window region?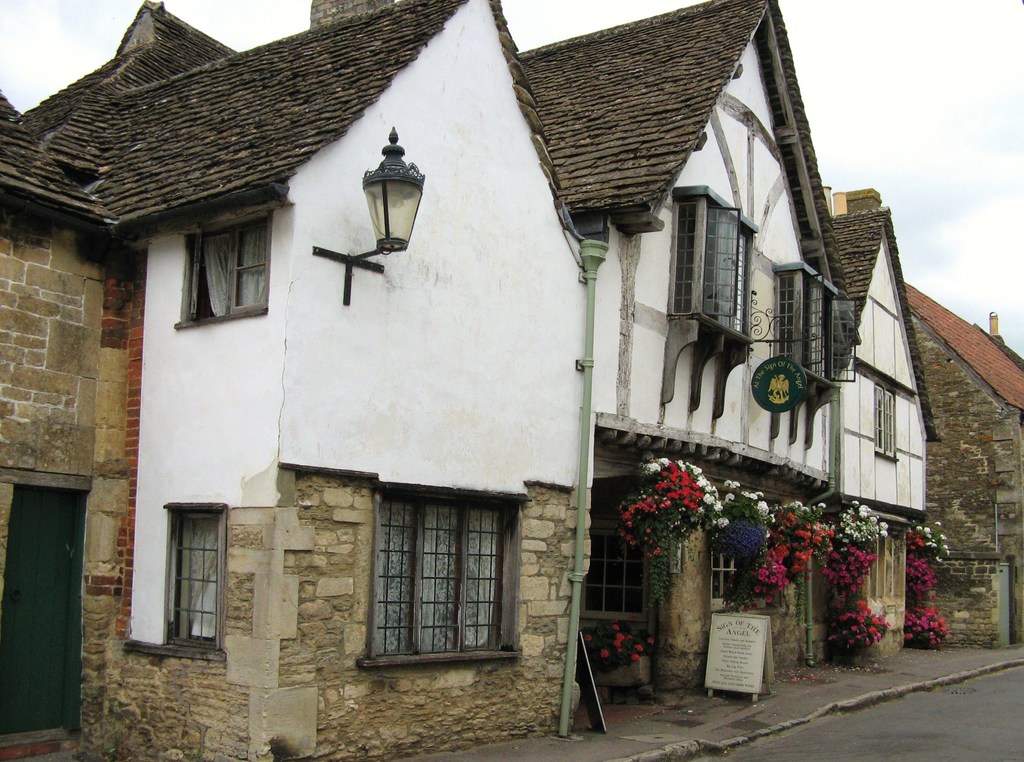
bbox=[173, 206, 274, 332]
